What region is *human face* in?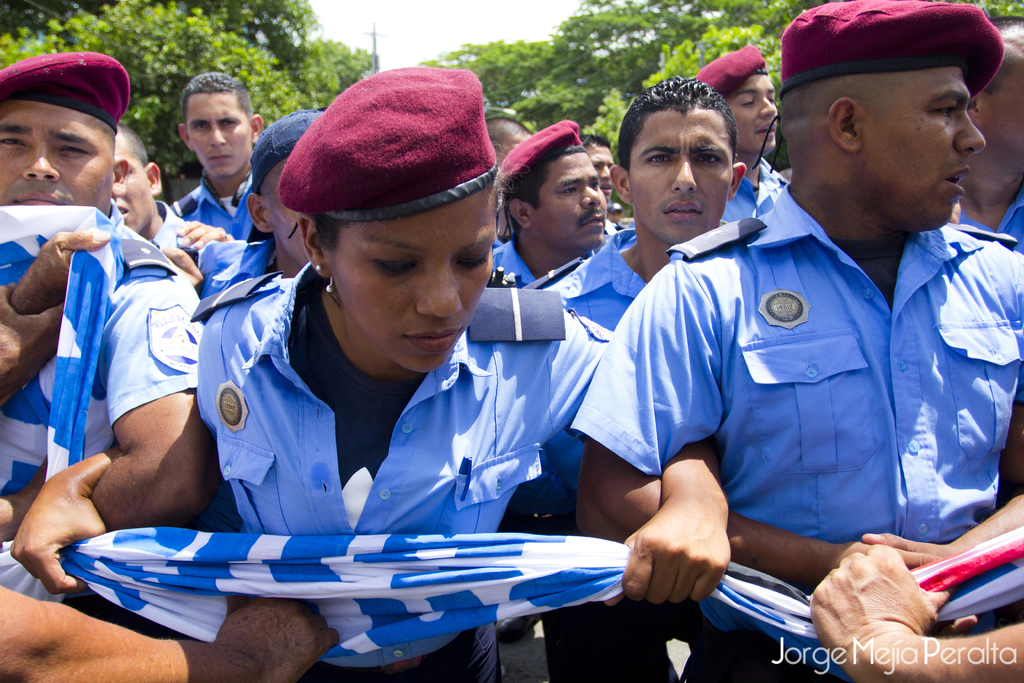
0:98:116:219.
